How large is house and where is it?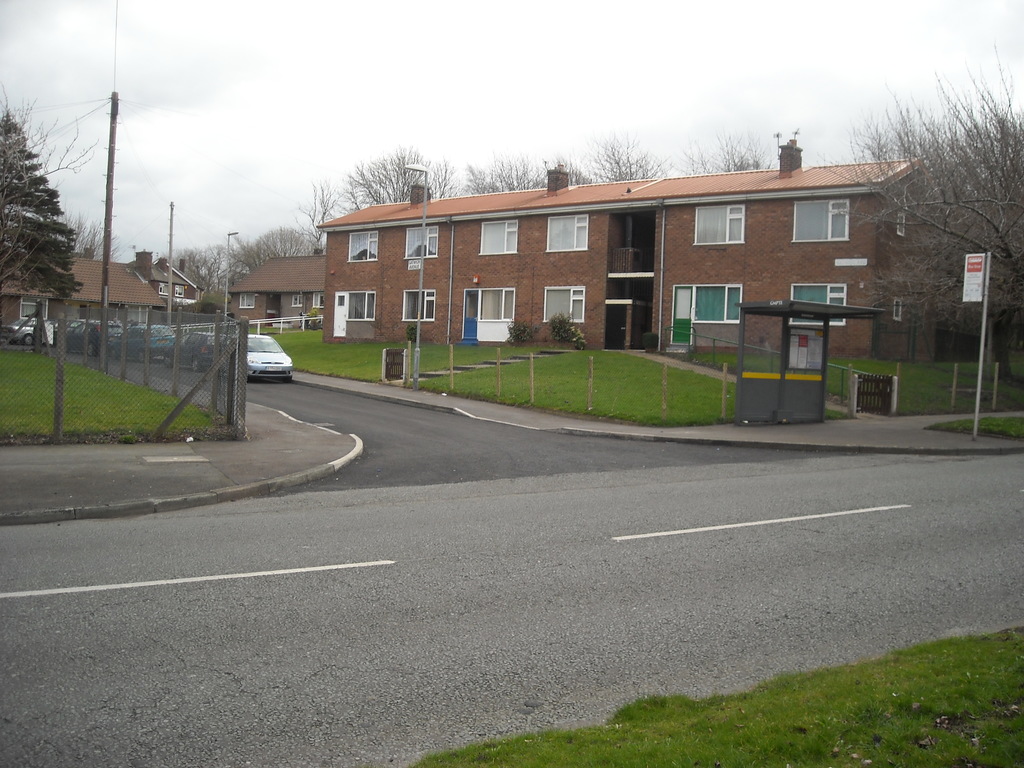
Bounding box: bbox=(223, 252, 334, 323).
